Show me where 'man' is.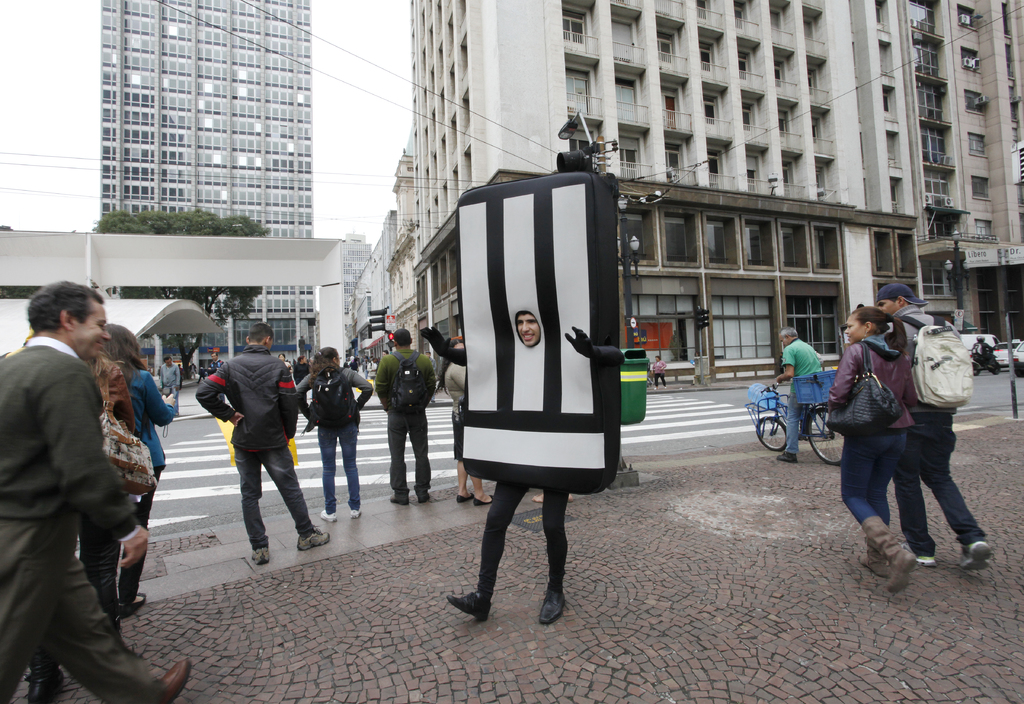
'man' is at <bbox>970, 330, 1009, 372</bbox>.
